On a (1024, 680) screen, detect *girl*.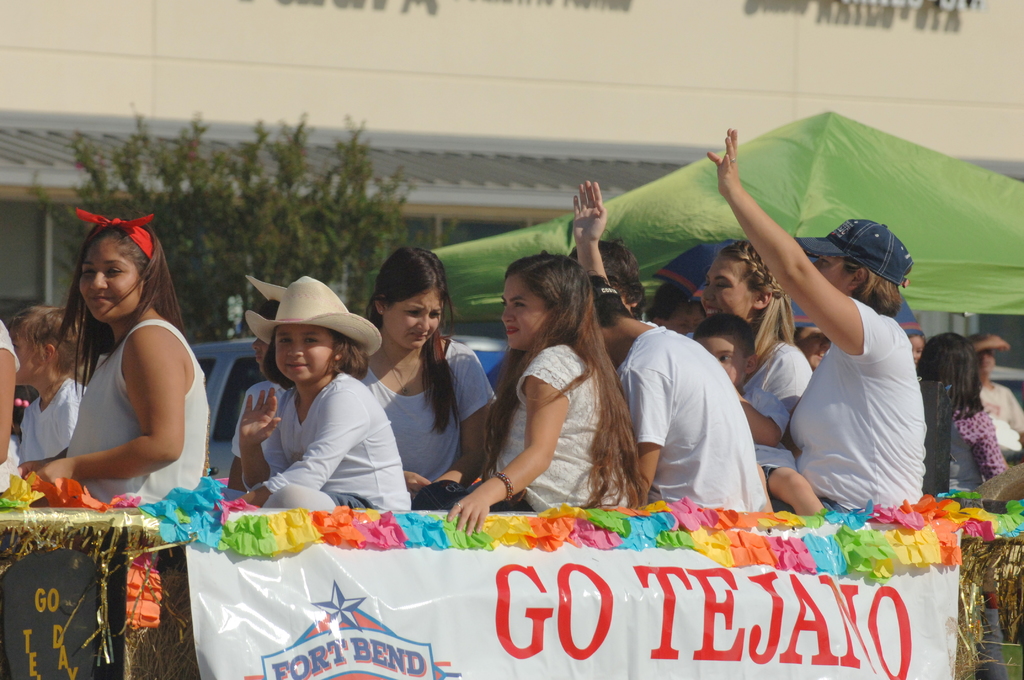
(x1=906, y1=331, x2=925, y2=366).
